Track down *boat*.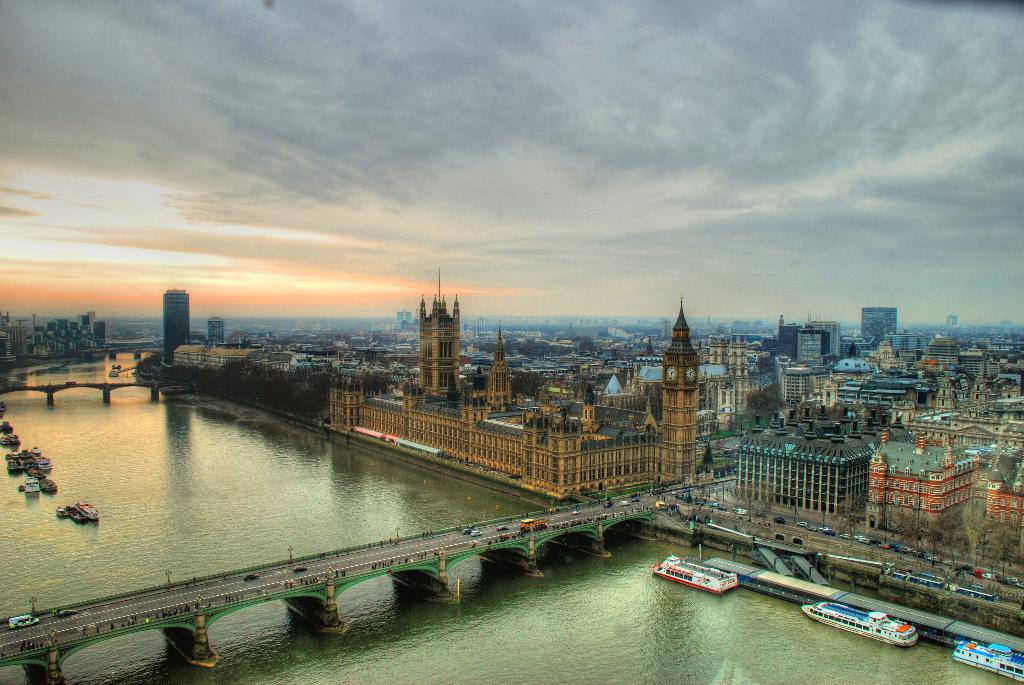
Tracked to (x1=804, y1=601, x2=920, y2=649).
